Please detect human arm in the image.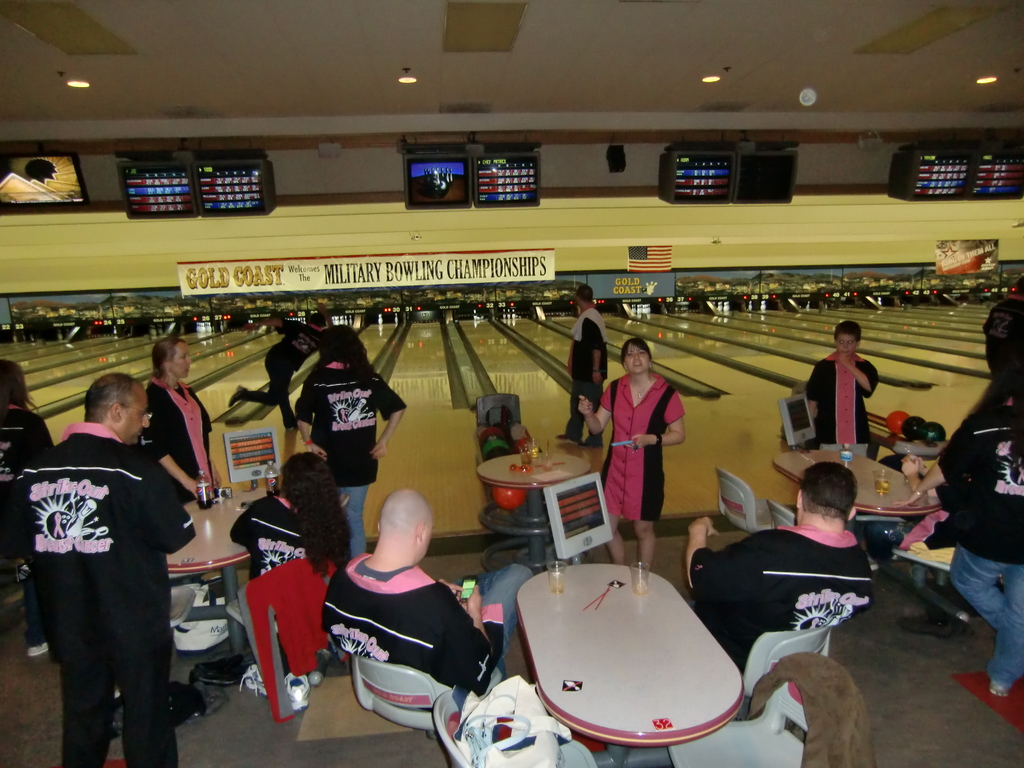
bbox=[576, 387, 614, 437].
